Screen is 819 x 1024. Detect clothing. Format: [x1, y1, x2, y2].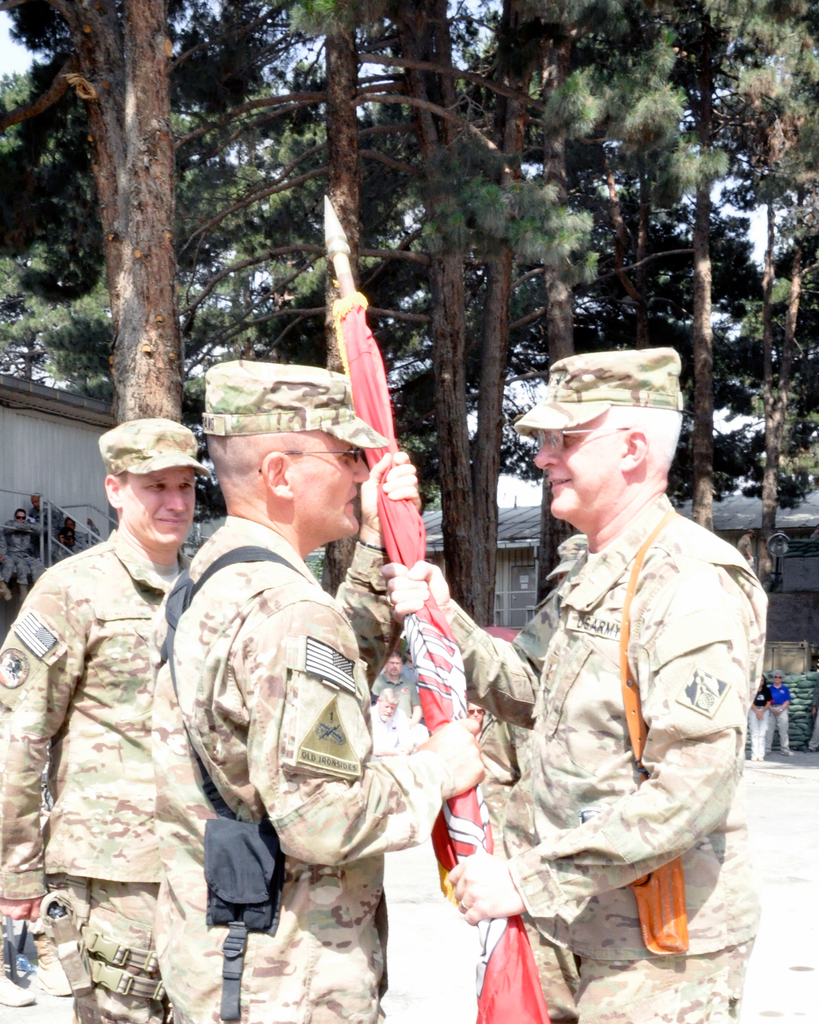
[809, 689, 818, 755].
